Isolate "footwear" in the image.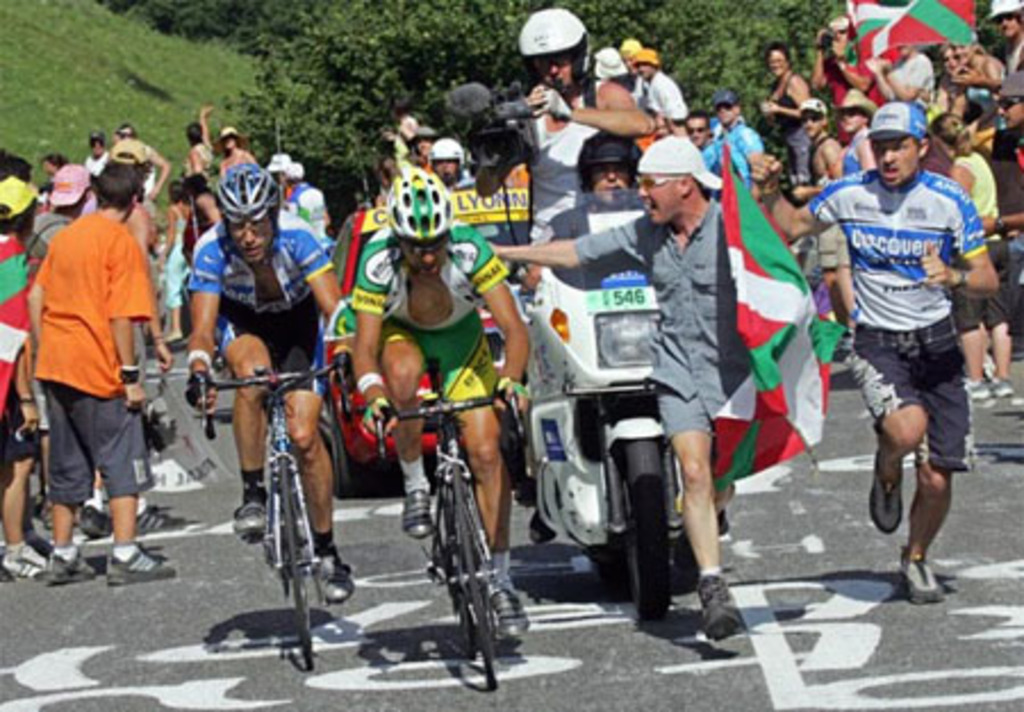
Isolated region: {"x1": 478, "y1": 578, "x2": 535, "y2": 639}.
